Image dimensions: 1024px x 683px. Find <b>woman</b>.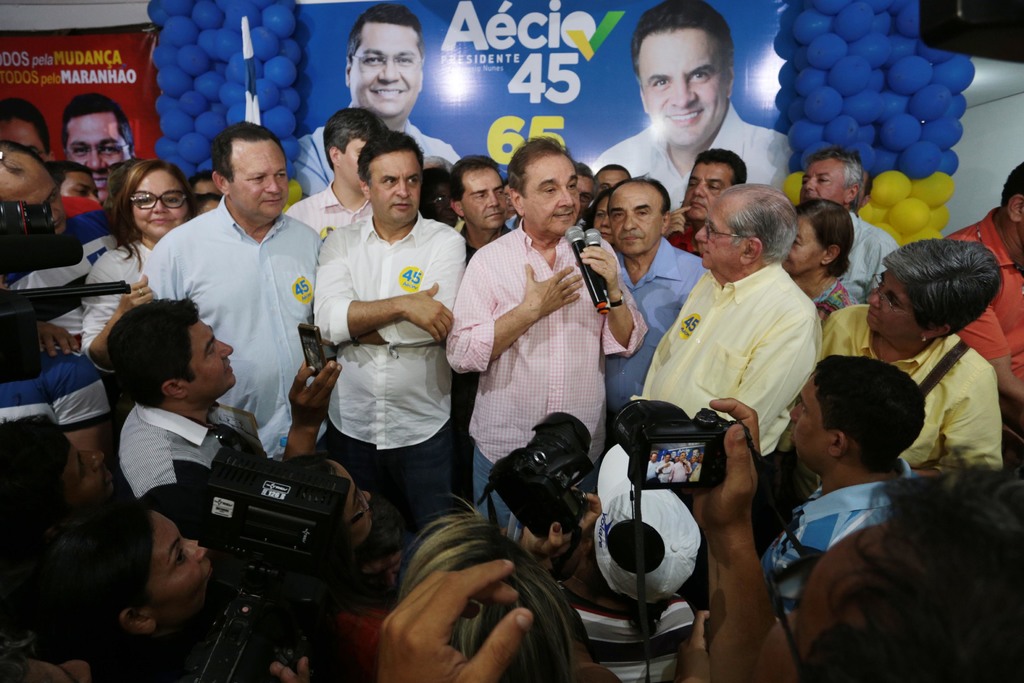
40:504:308:682.
